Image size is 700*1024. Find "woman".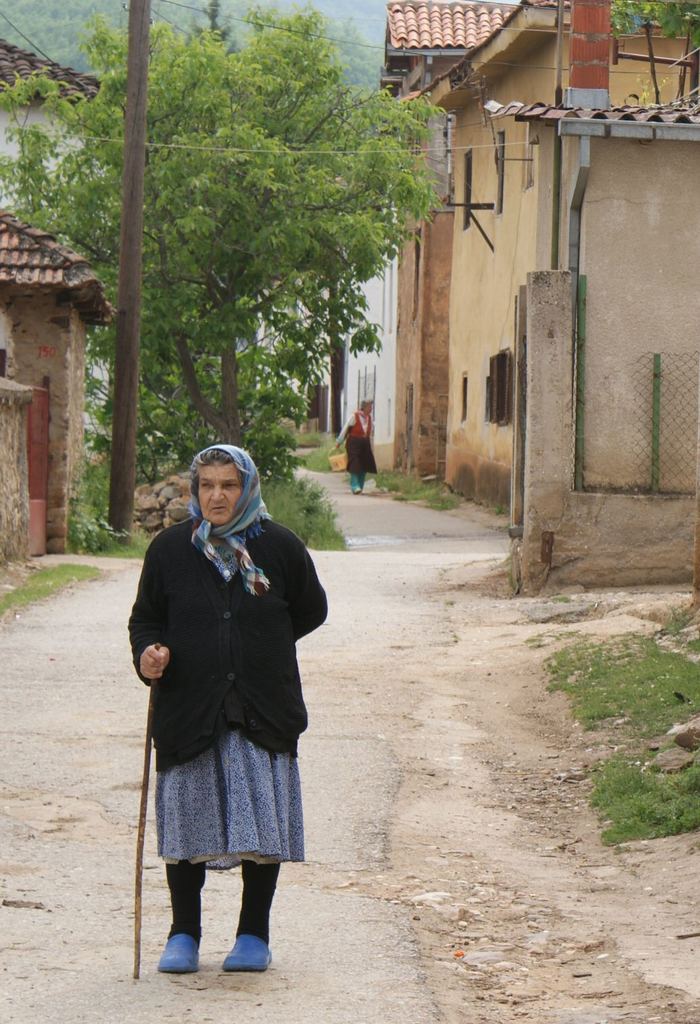
(x1=121, y1=437, x2=340, y2=977).
